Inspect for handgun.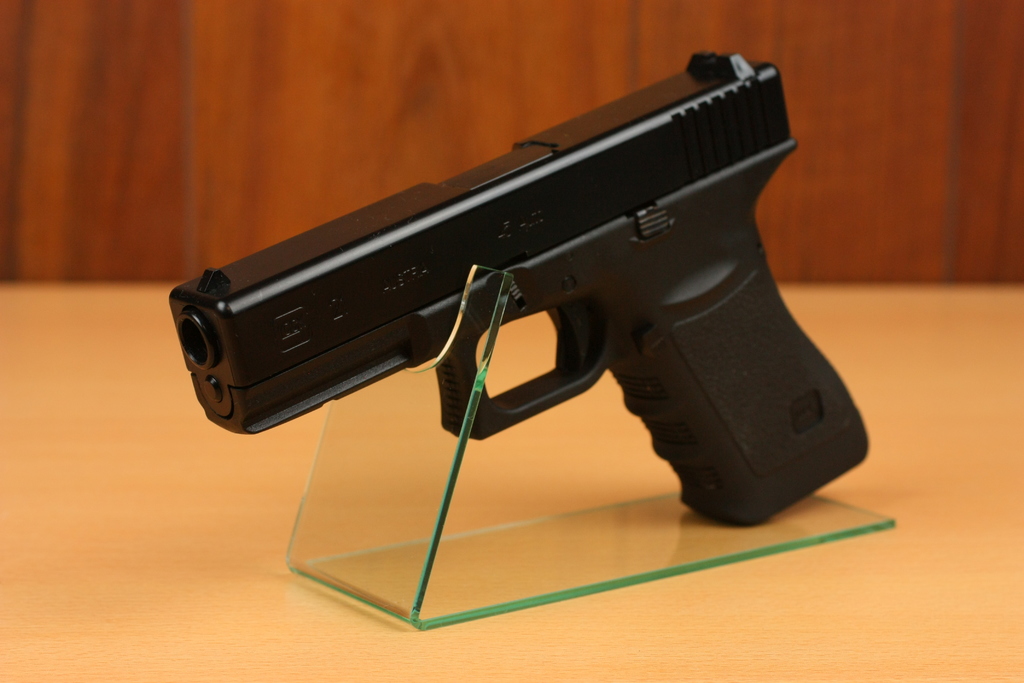
Inspection: <bbox>166, 49, 870, 530</bbox>.
